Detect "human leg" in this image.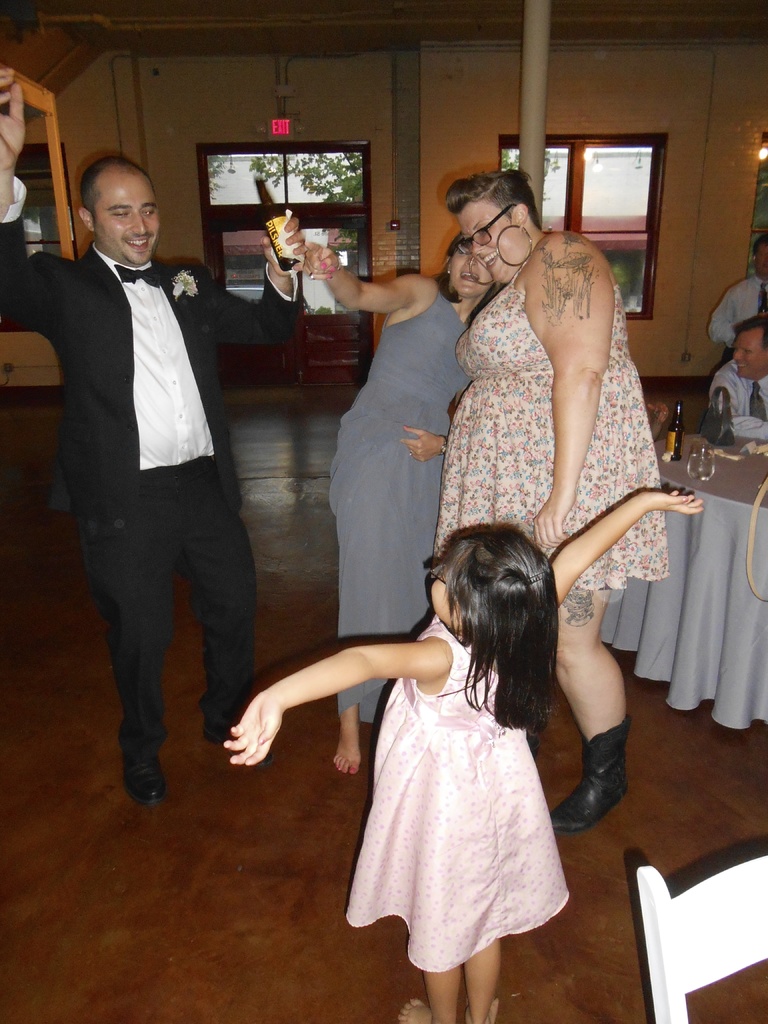
Detection: 332,683,363,776.
